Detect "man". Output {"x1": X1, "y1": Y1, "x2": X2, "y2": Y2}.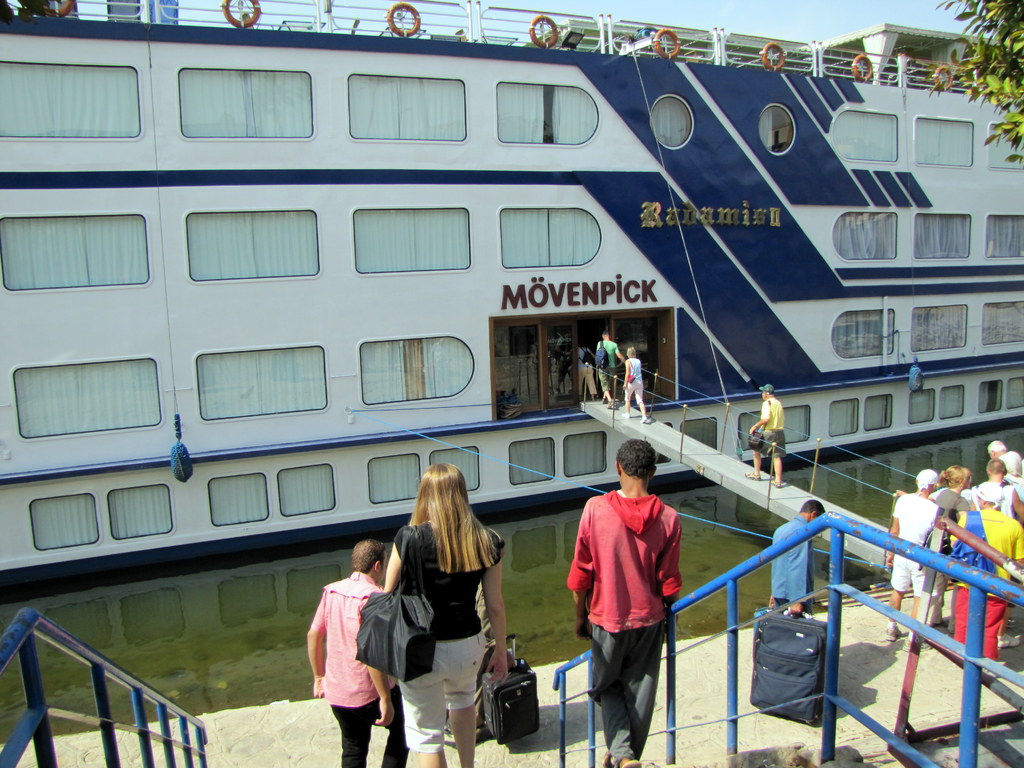
{"x1": 891, "y1": 469, "x2": 933, "y2": 639}.
